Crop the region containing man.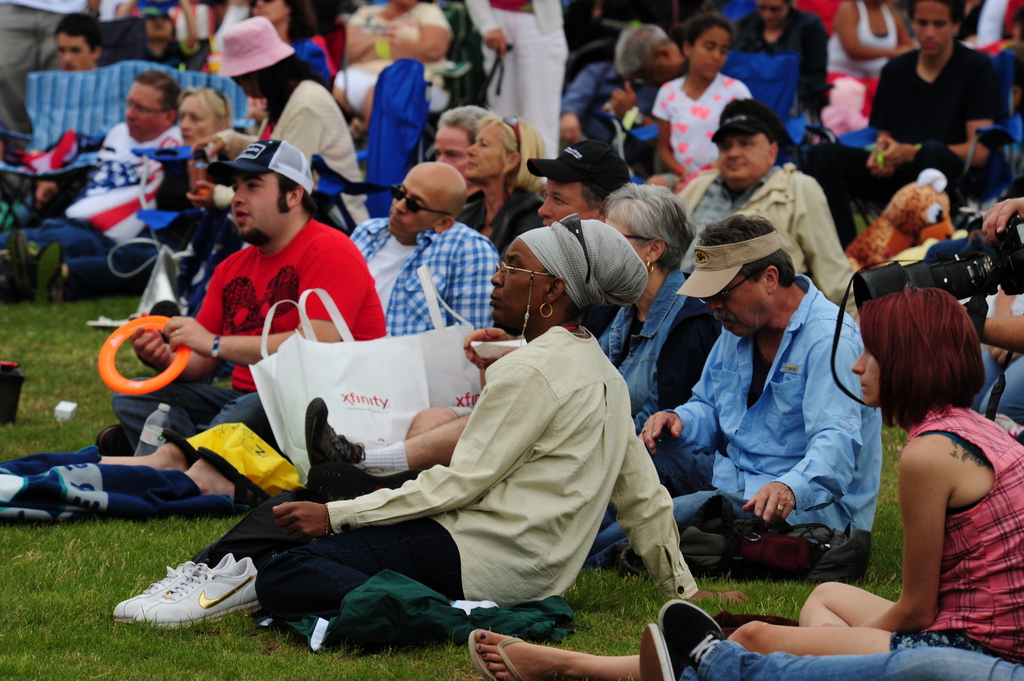
Crop region: box(50, 15, 101, 71).
